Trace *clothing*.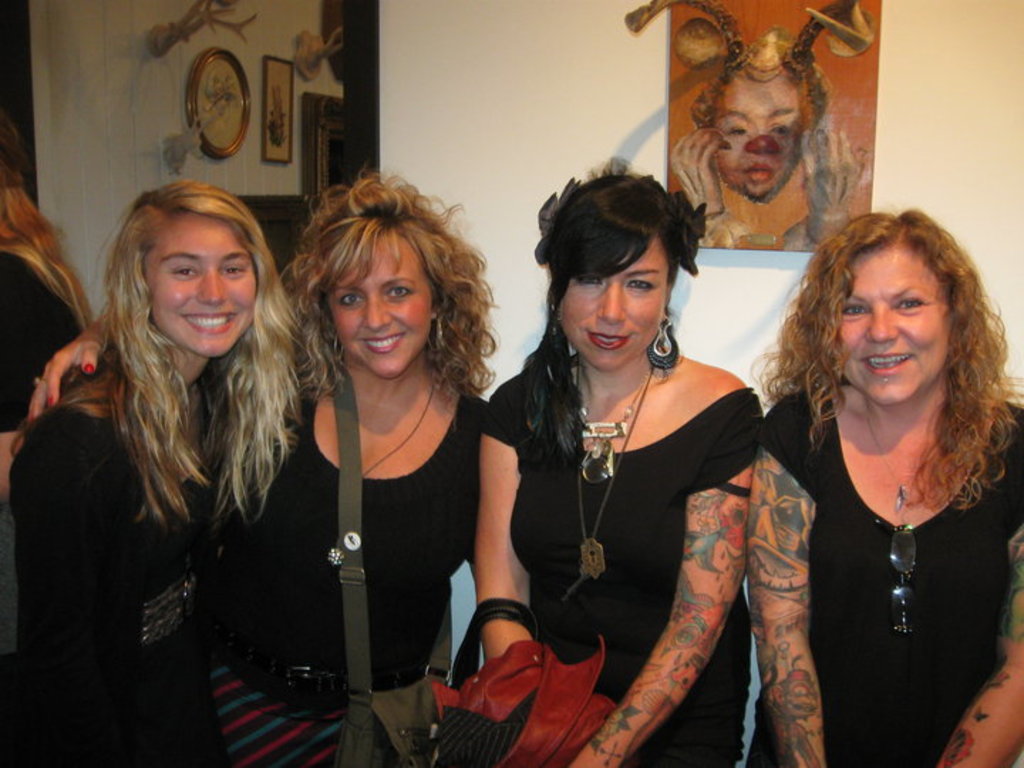
Traced to (left=196, top=344, right=501, bottom=767).
